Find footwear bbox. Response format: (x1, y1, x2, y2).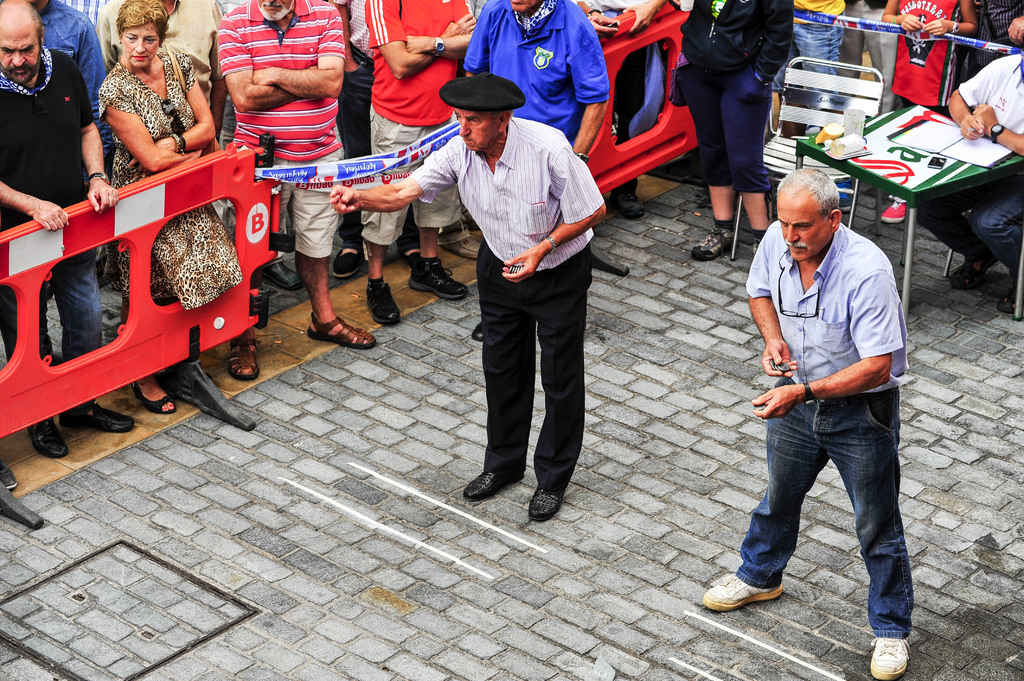
(406, 260, 468, 298).
